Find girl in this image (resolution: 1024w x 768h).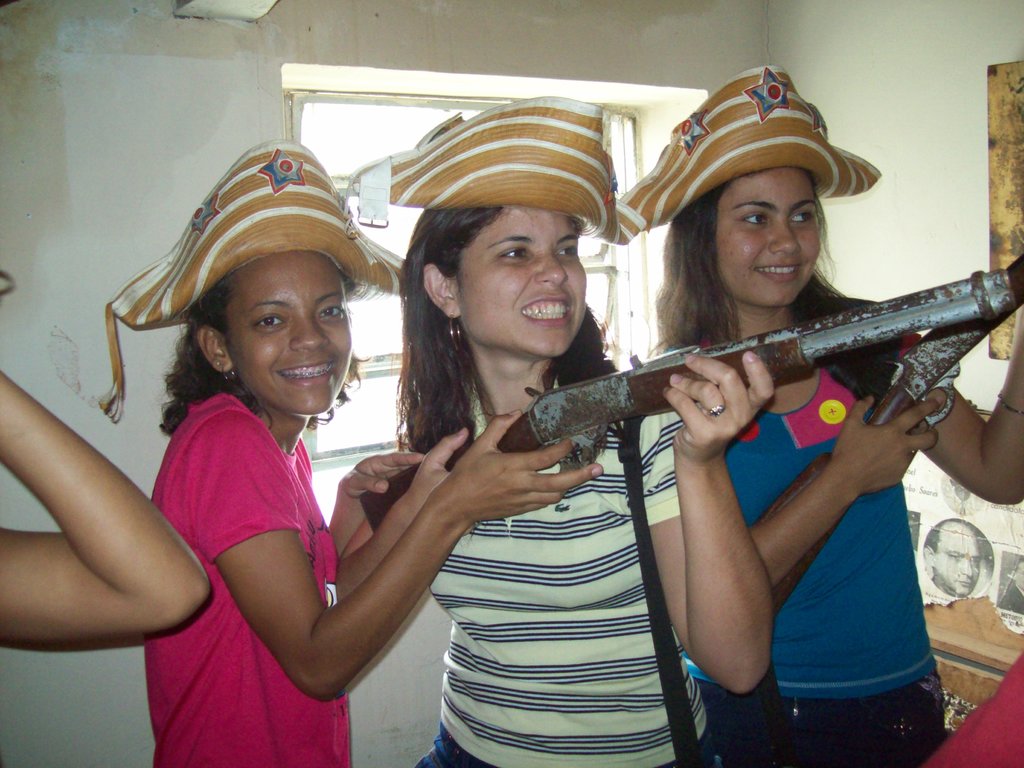
652,170,1022,762.
